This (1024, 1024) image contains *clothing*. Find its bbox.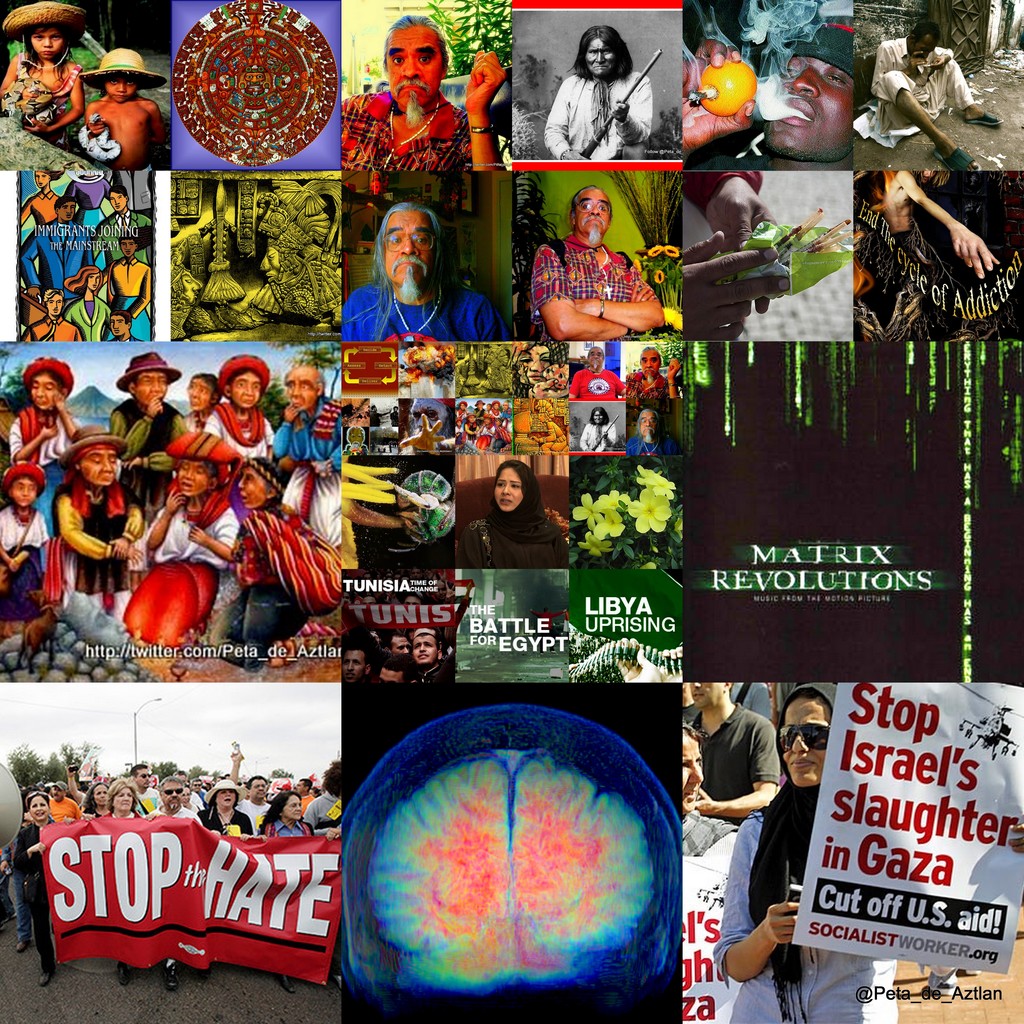
pyautogui.locateOnScreen(90, 808, 109, 824).
